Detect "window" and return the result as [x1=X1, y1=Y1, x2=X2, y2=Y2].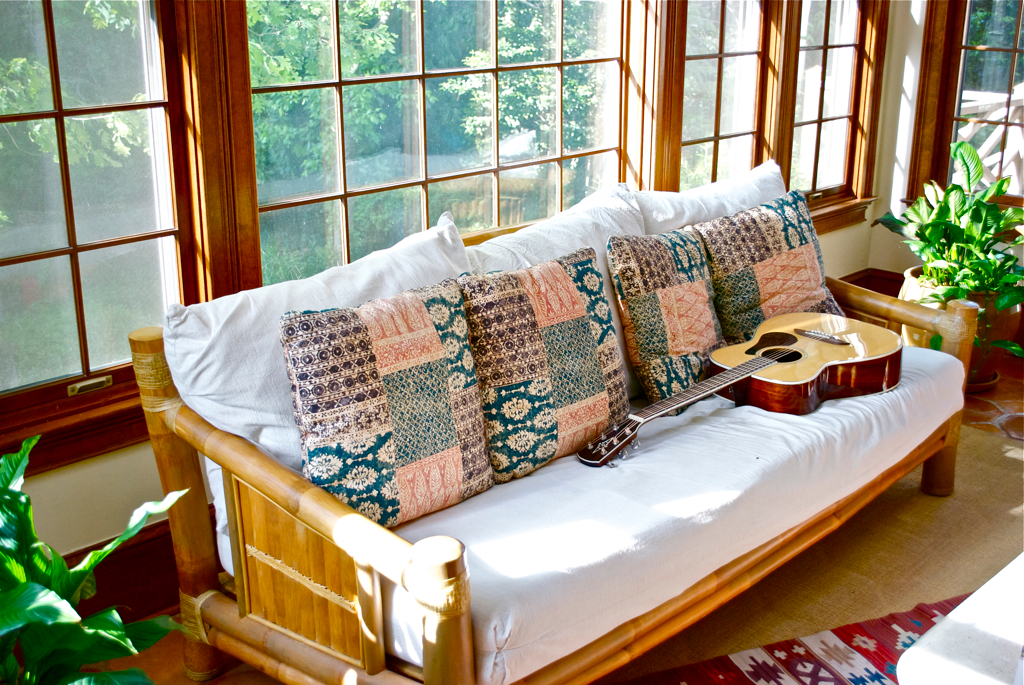
[x1=0, y1=0, x2=191, y2=400].
